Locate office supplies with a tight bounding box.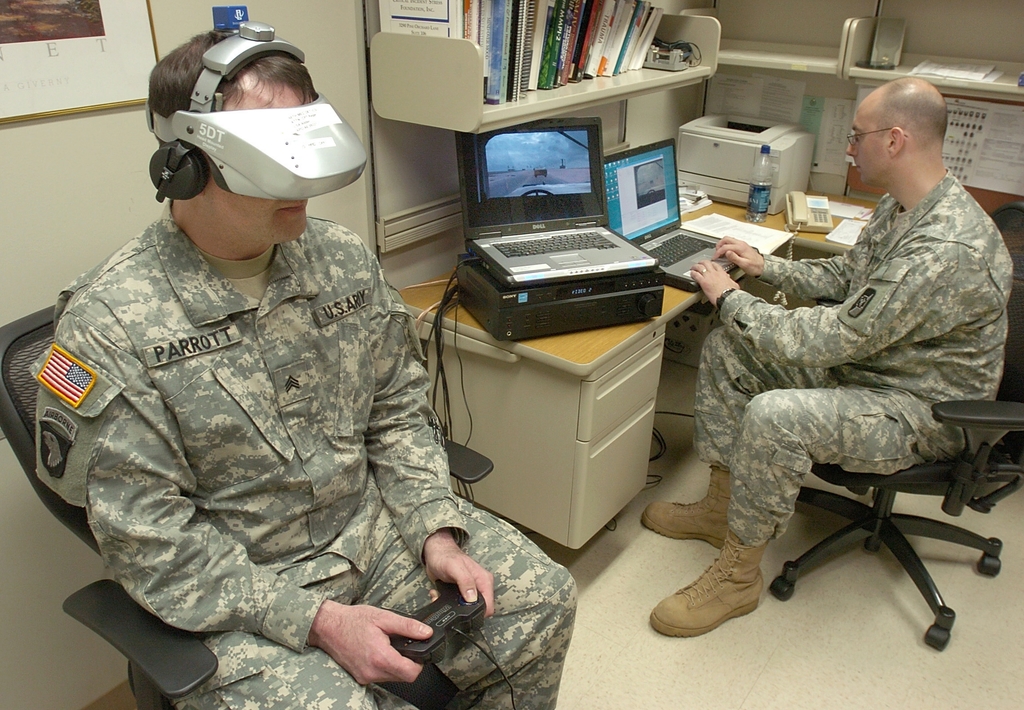
397,274,692,554.
